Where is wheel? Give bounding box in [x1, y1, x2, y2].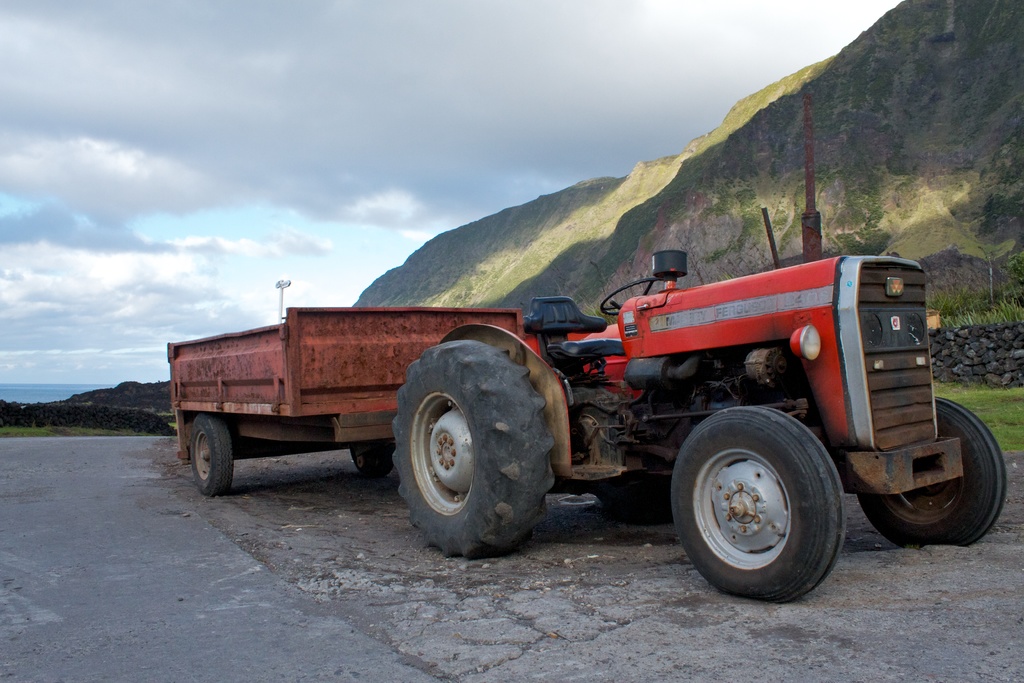
[596, 473, 675, 532].
